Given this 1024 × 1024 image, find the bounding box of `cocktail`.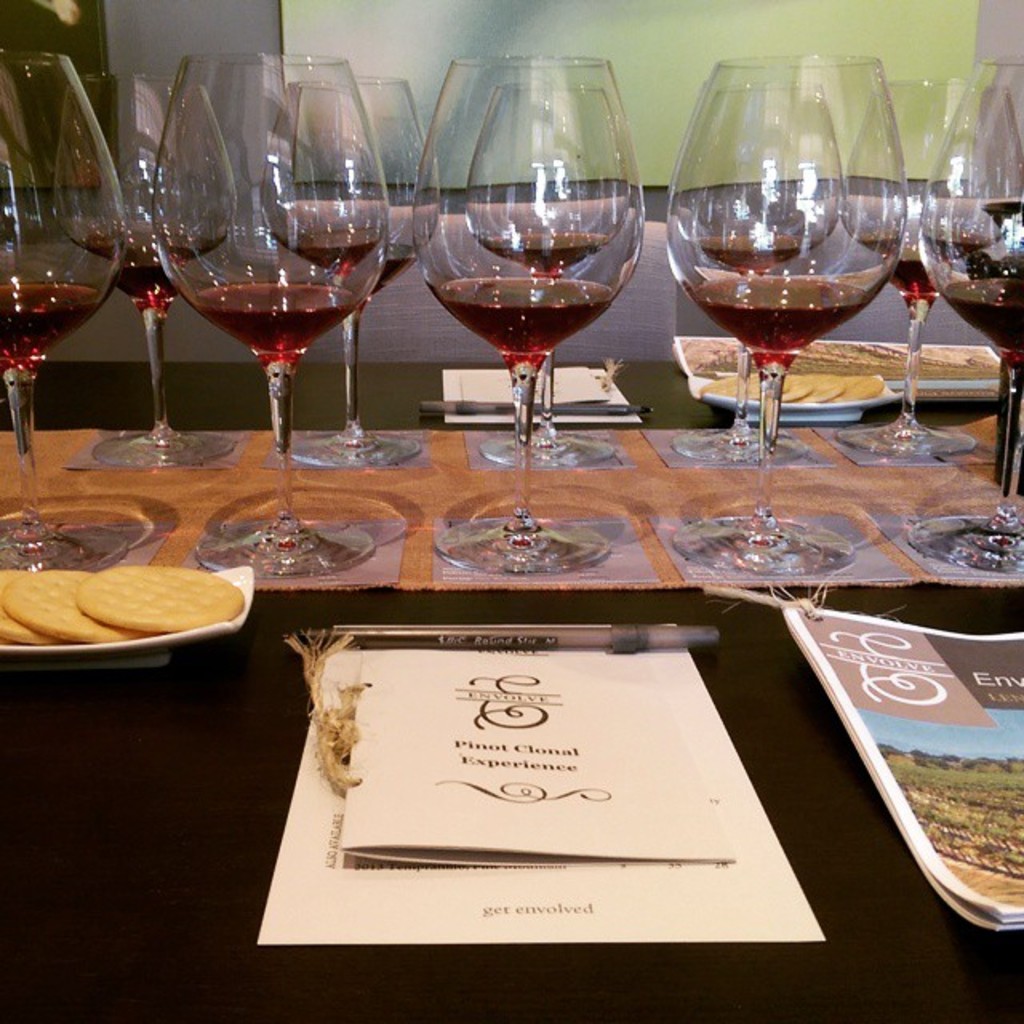
select_region(834, 78, 1022, 467).
